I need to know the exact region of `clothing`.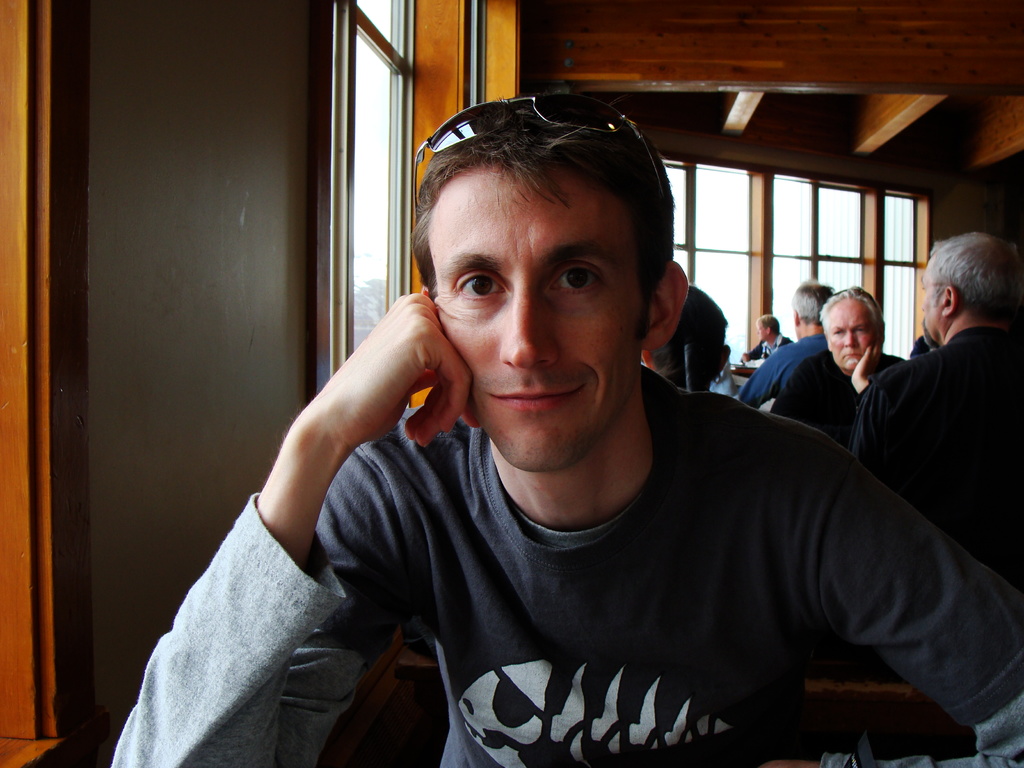
Region: left=772, top=345, right=906, bottom=447.
